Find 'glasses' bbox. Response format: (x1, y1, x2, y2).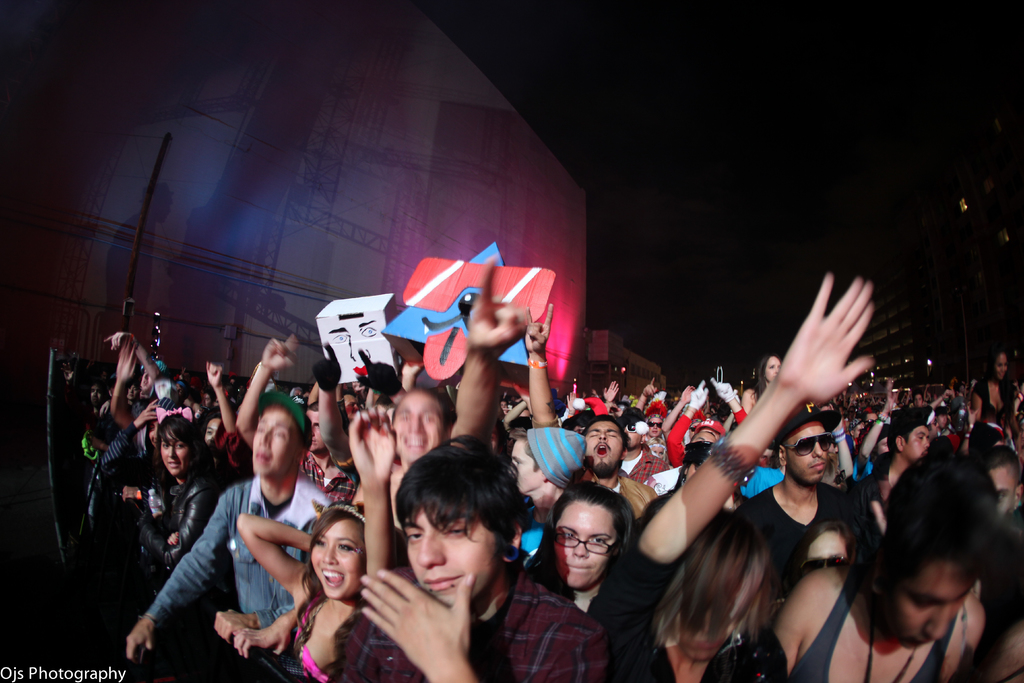
(786, 433, 840, 452).
